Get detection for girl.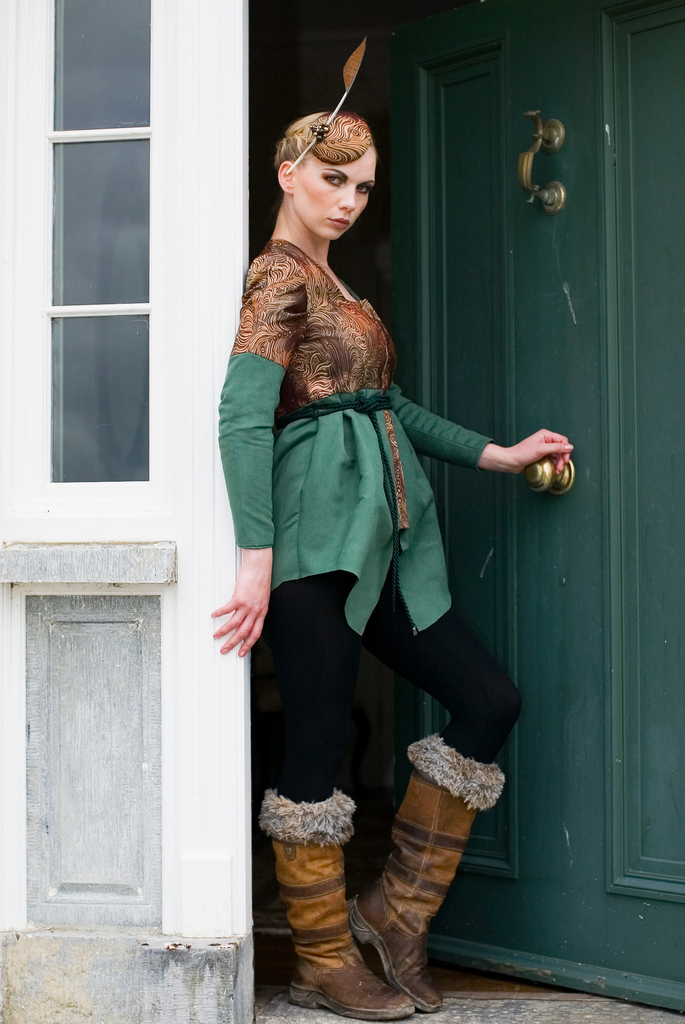
Detection: crop(198, 111, 587, 1016).
